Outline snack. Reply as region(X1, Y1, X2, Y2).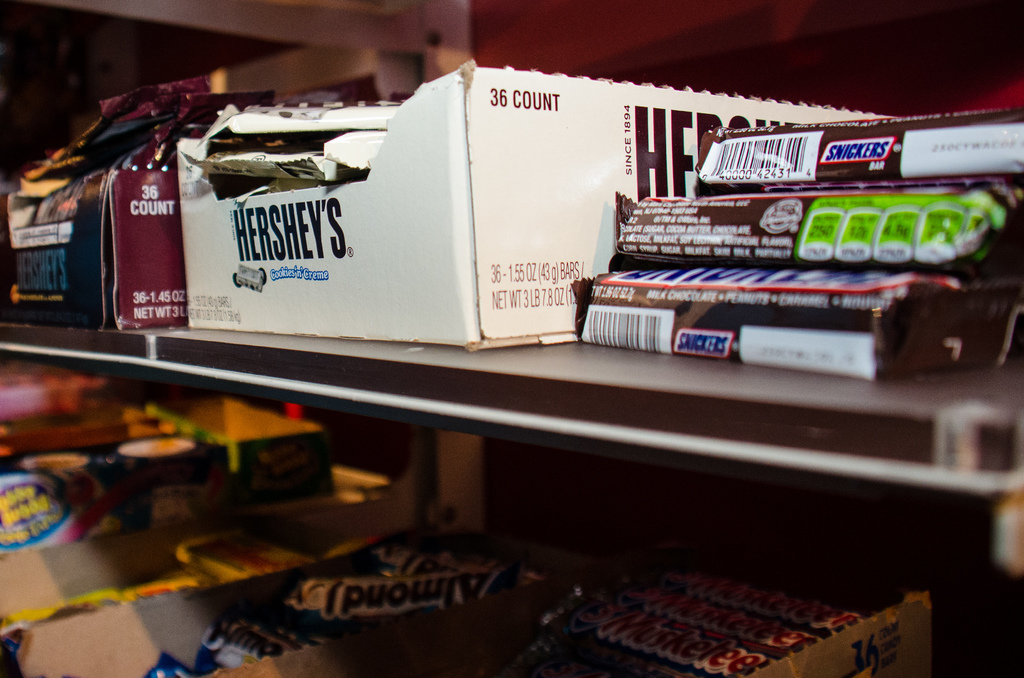
region(611, 175, 1019, 275).
